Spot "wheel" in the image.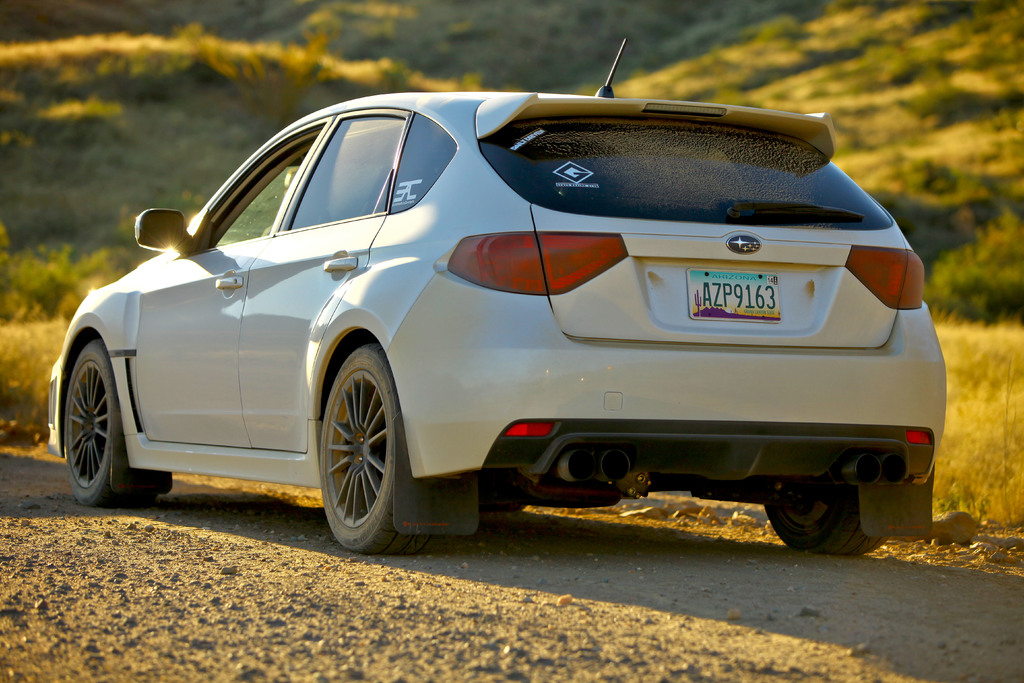
"wheel" found at box=[308, 337, 408, 551].
